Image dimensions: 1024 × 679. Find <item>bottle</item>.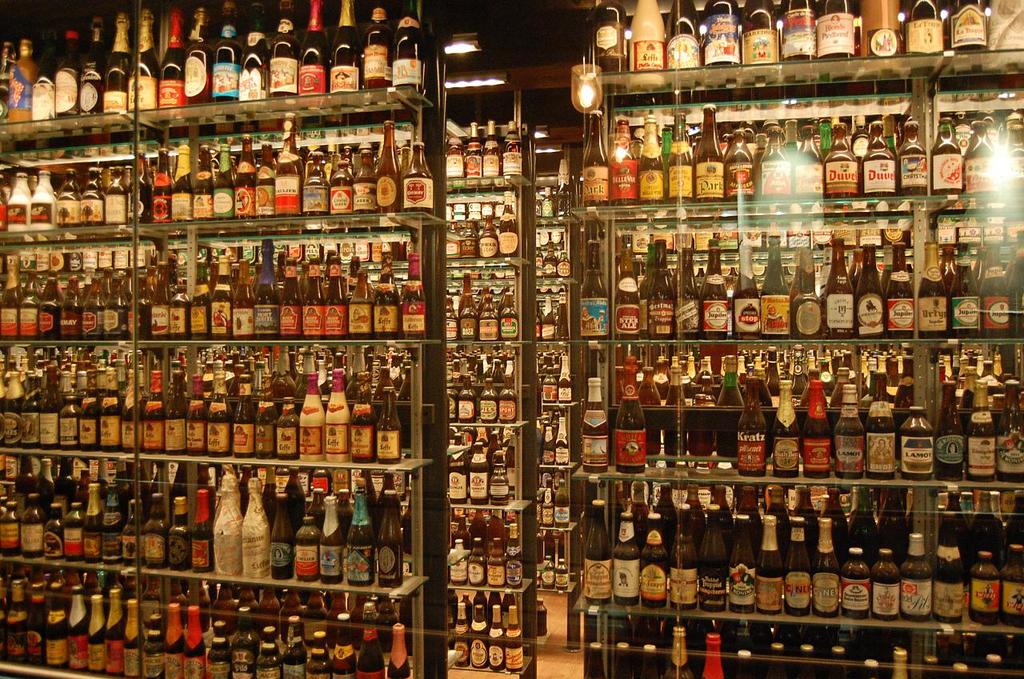
282:587:318:631.
